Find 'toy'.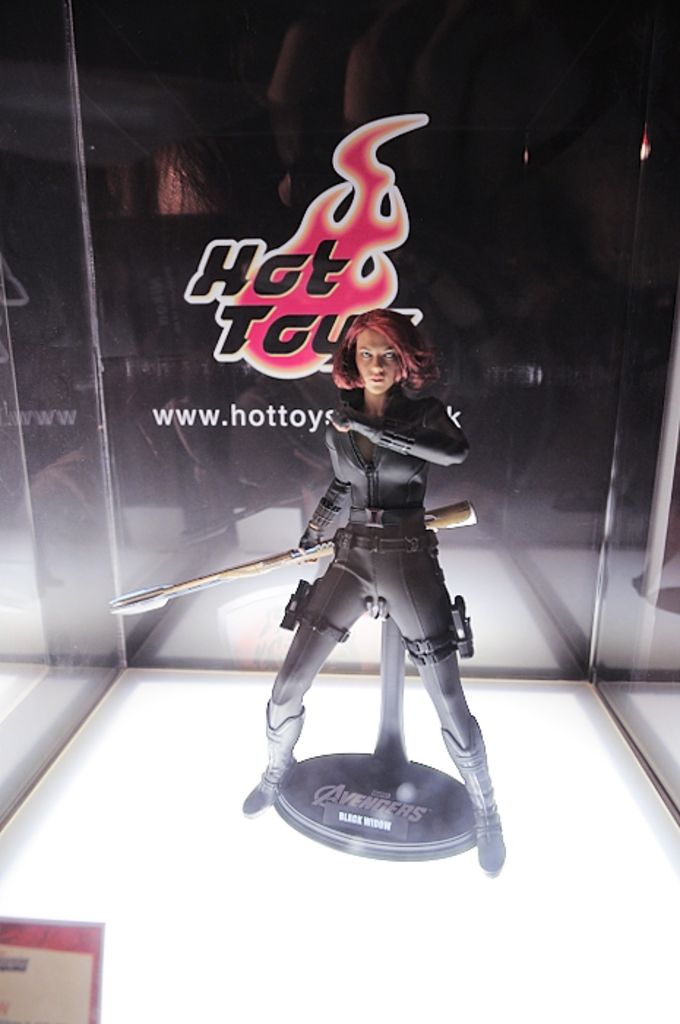
227, 361, 513, 846.
